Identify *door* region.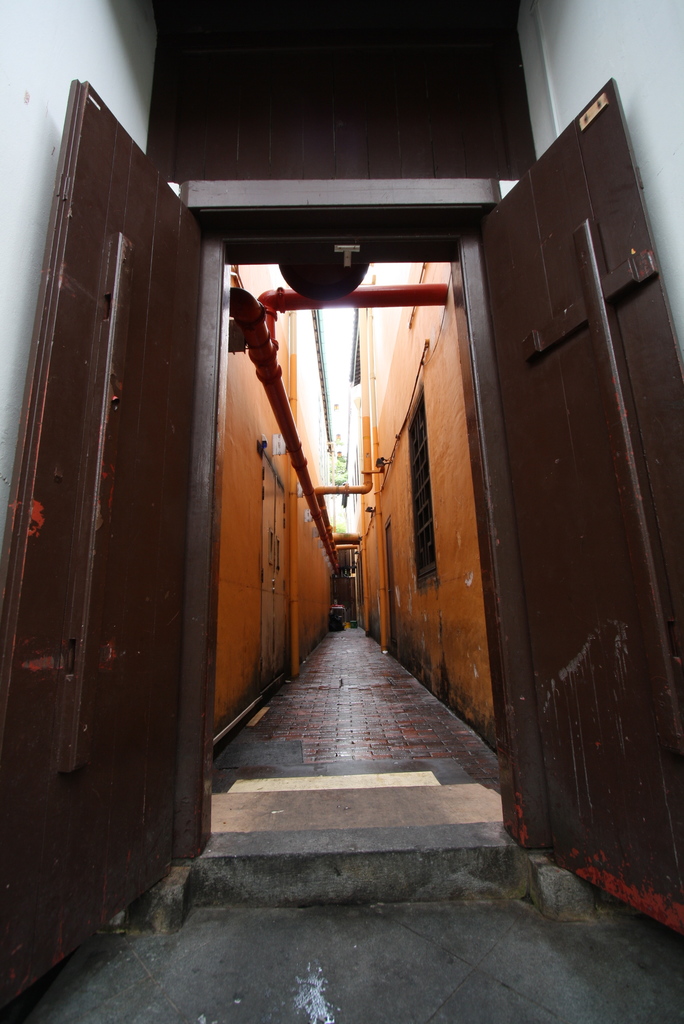
Region: Rect(475, 74, 683, 855).
